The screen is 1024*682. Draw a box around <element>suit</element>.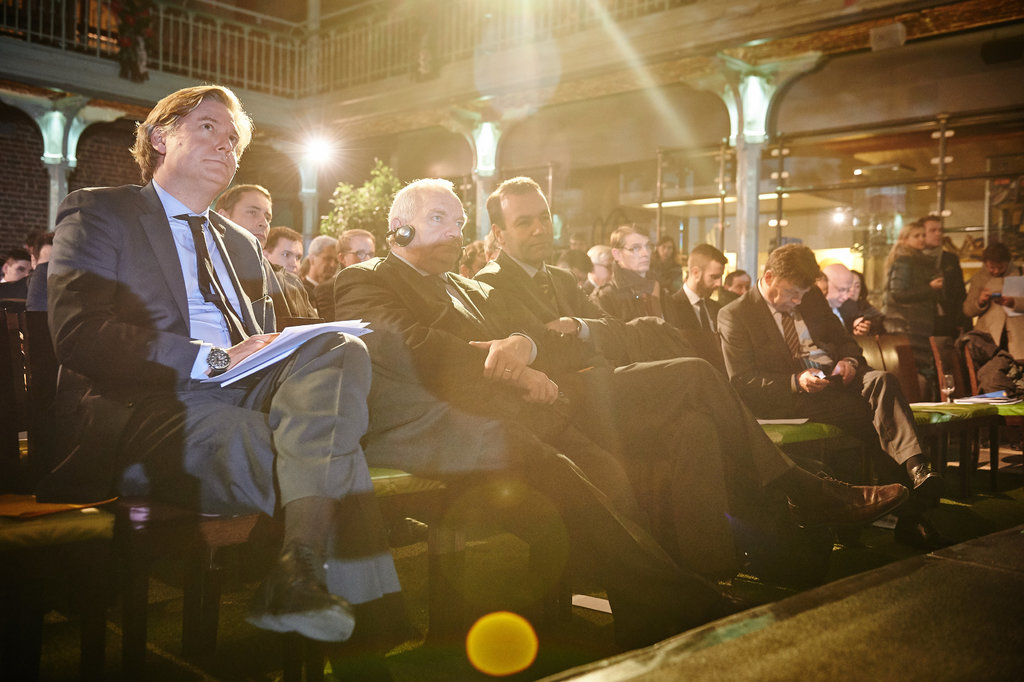
detection(45, 178, 397, 608).
